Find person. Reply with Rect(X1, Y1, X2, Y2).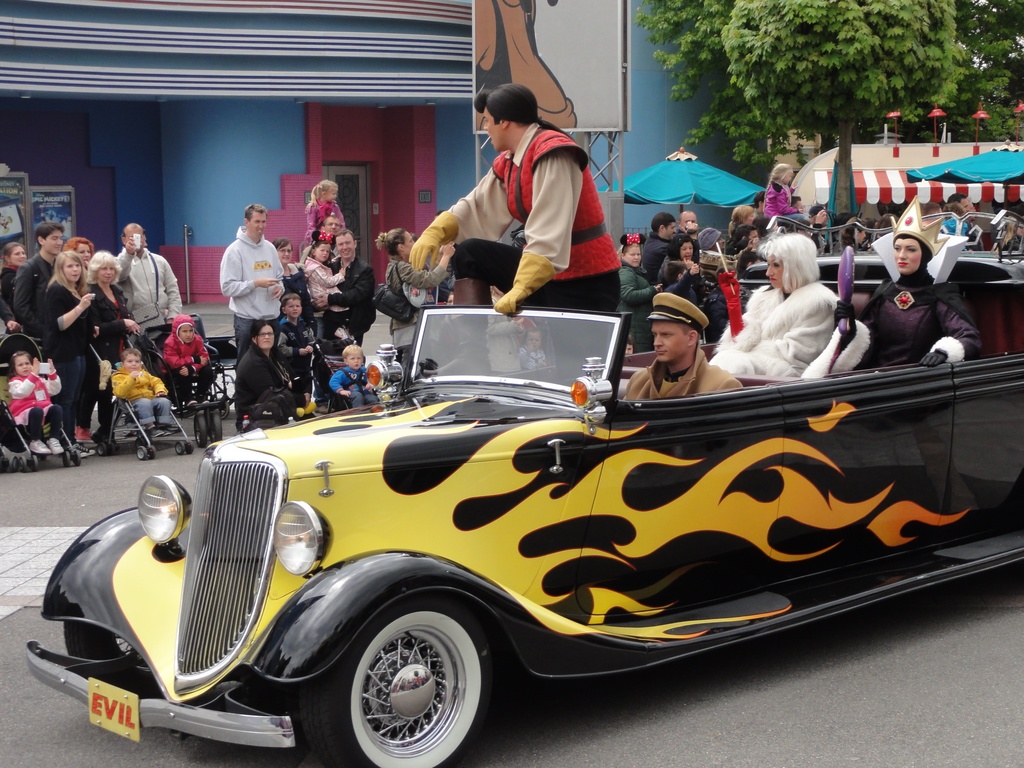
Rect(326, 344, 381, 410).
